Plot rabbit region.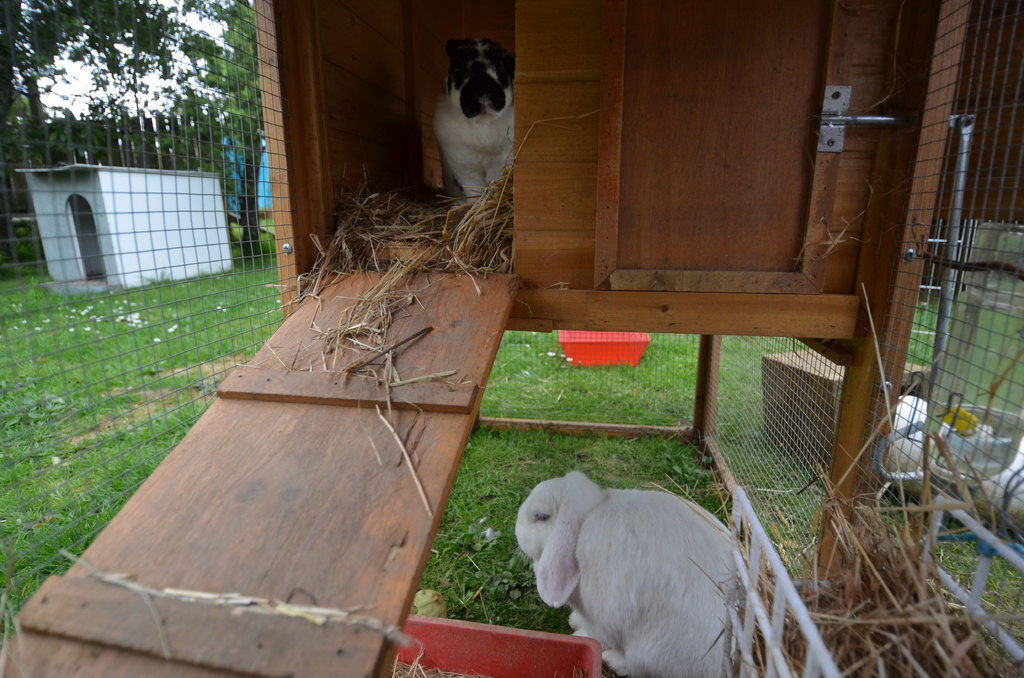
Plotted at <region>514, 470, 735, 677</region>.
